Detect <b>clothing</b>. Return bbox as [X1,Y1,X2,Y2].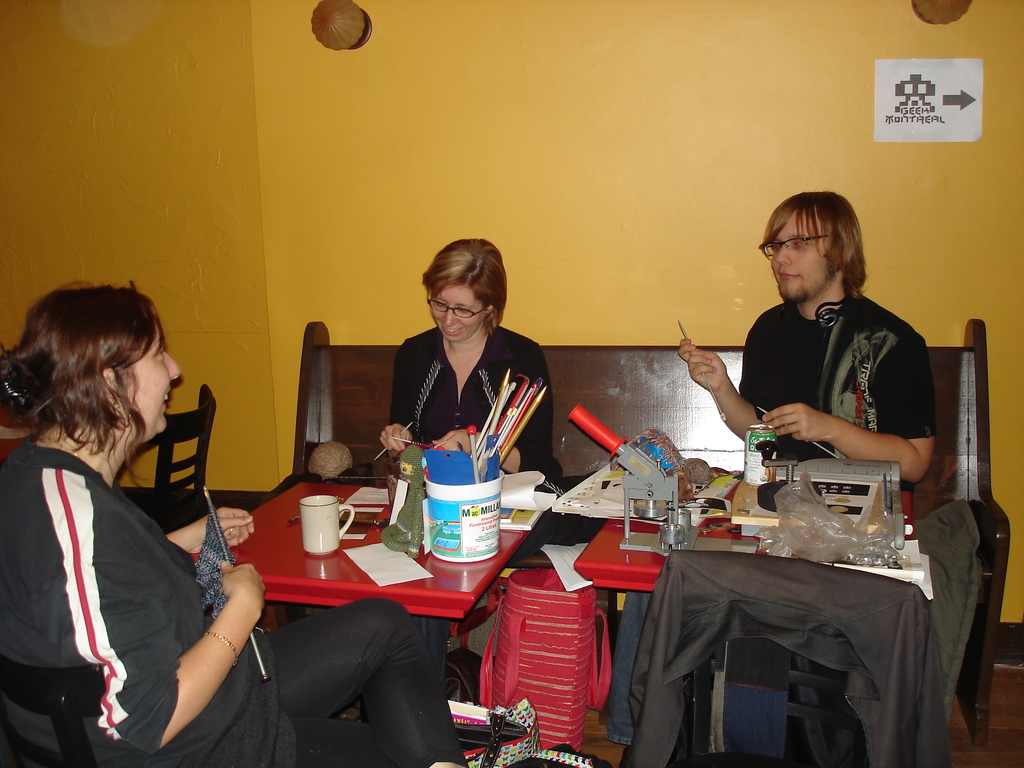
[614,554,956,767].
